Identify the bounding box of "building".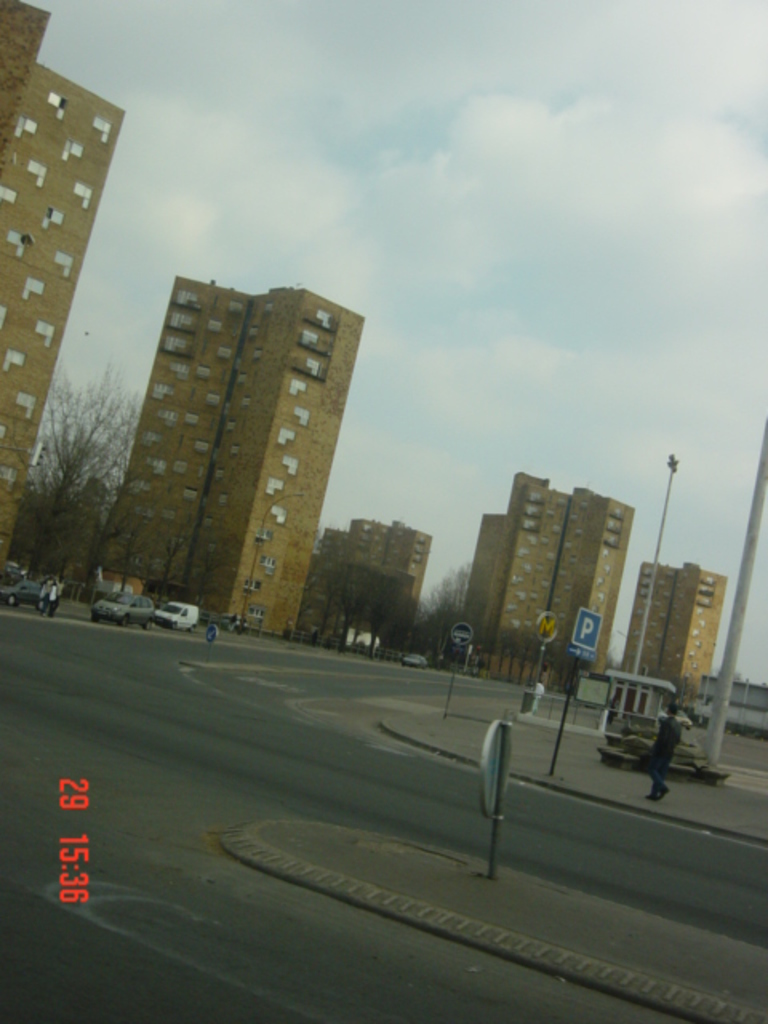
[x1=0, y1=0, x2=125, y2=578].
